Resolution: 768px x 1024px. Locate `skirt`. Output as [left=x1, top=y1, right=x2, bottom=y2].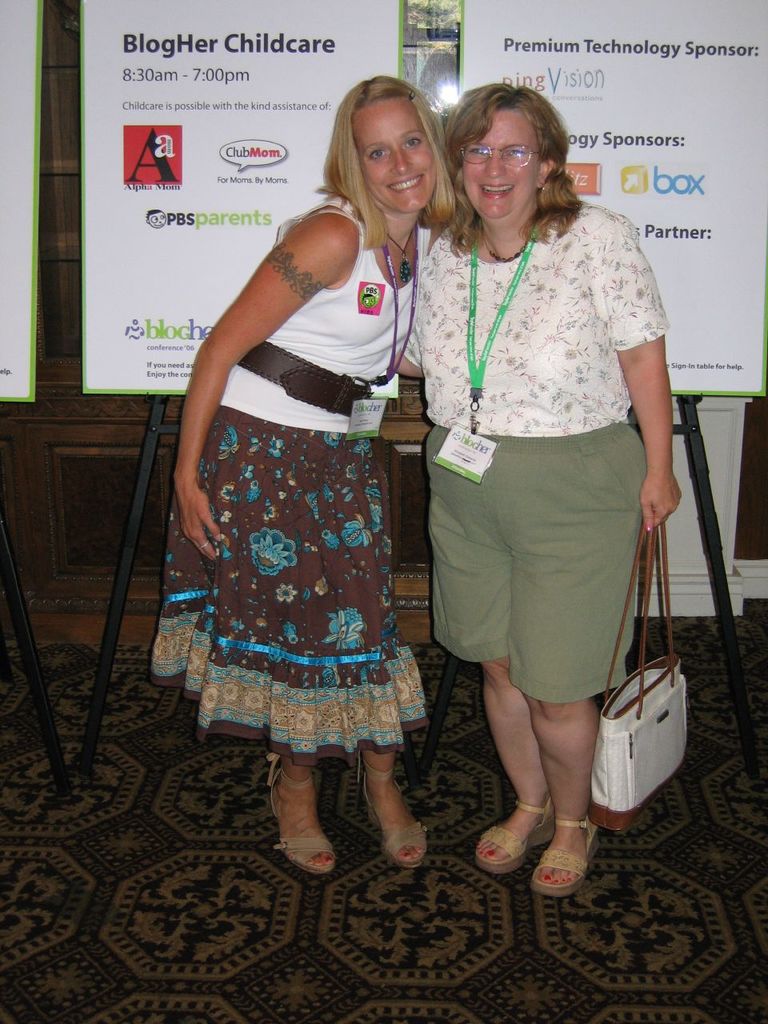
[left=152, top=405, right=434, bottom=767].
